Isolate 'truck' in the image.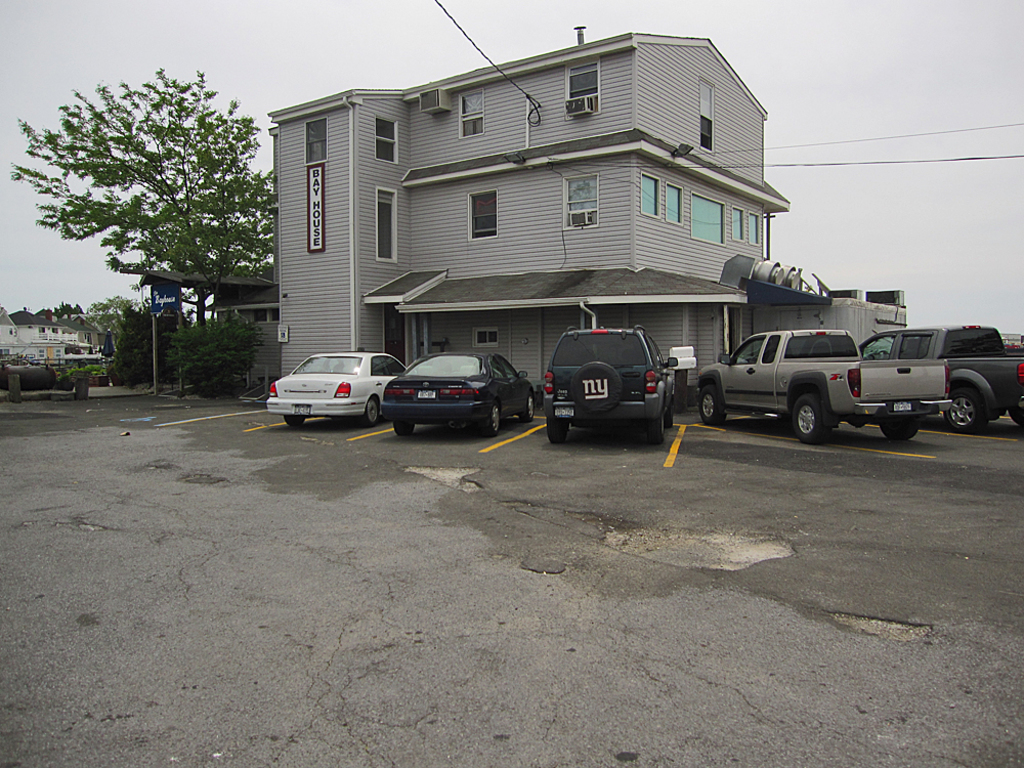
Isolated region: <box>697,319,895,434</box>.
